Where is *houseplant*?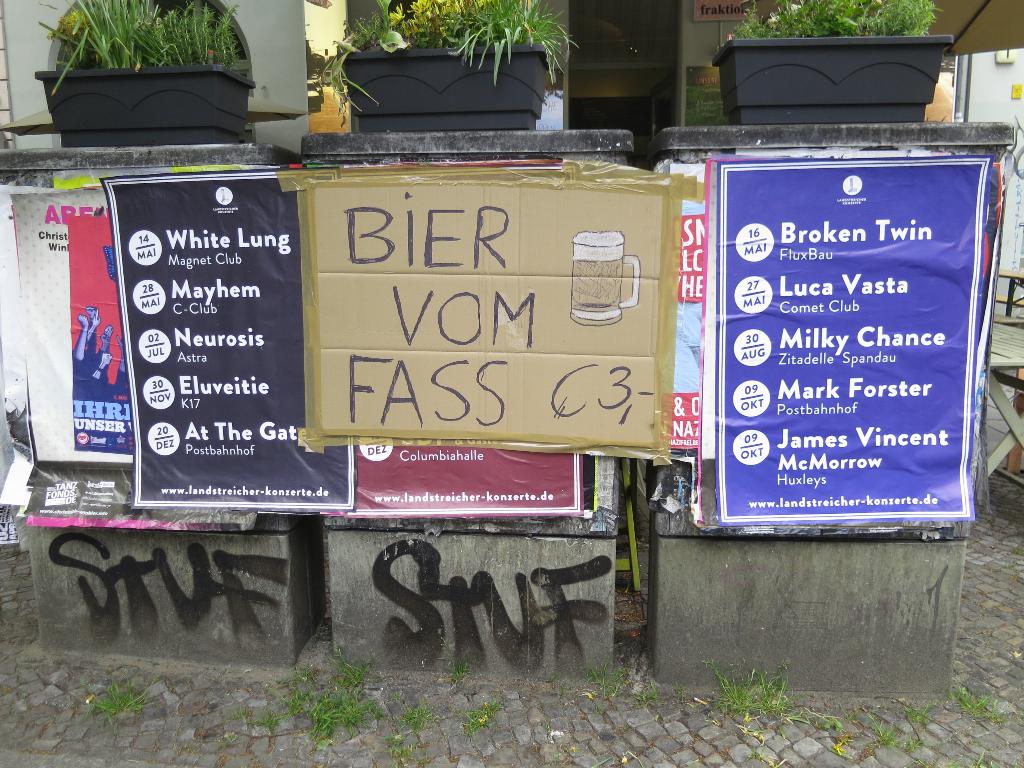
x1=317 y1=0 x2=582 y2=124.
